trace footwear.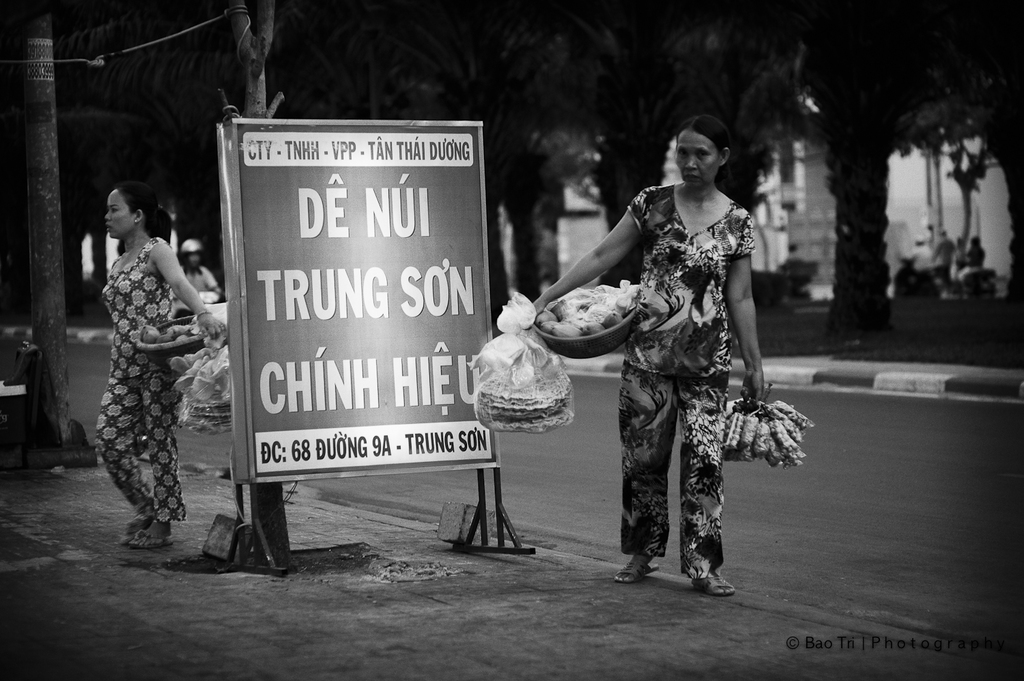
Traced to detection(614, 553, 664, 581).
